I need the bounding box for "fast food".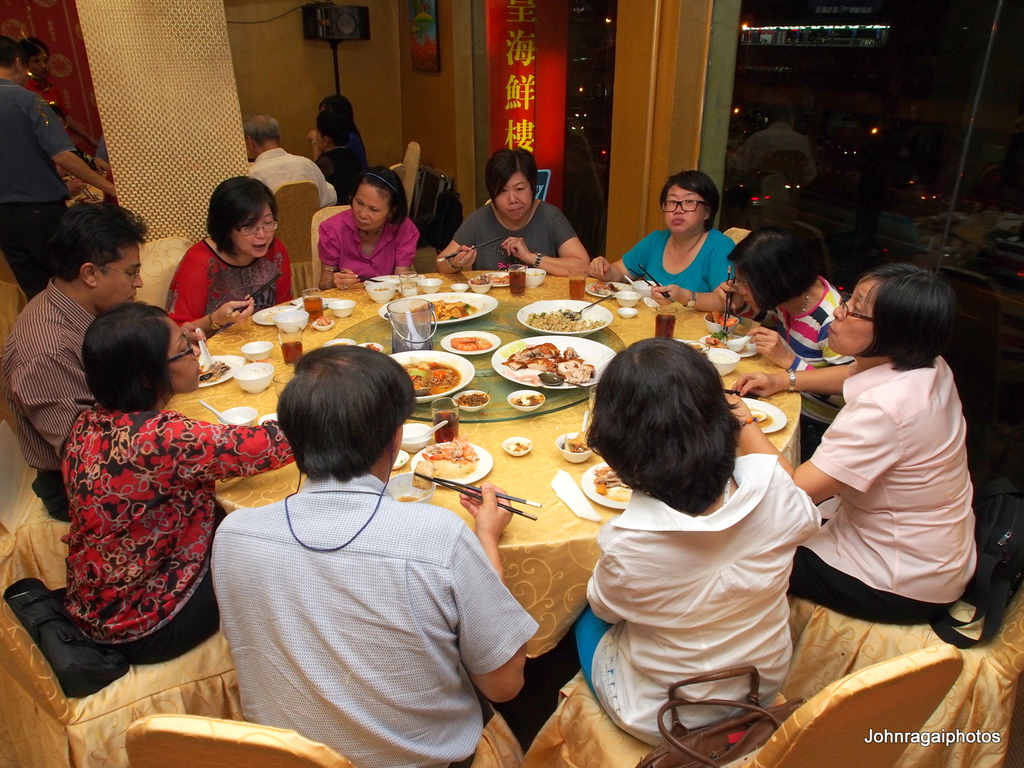
Here it is: crop(460, 390, 486, 408).
